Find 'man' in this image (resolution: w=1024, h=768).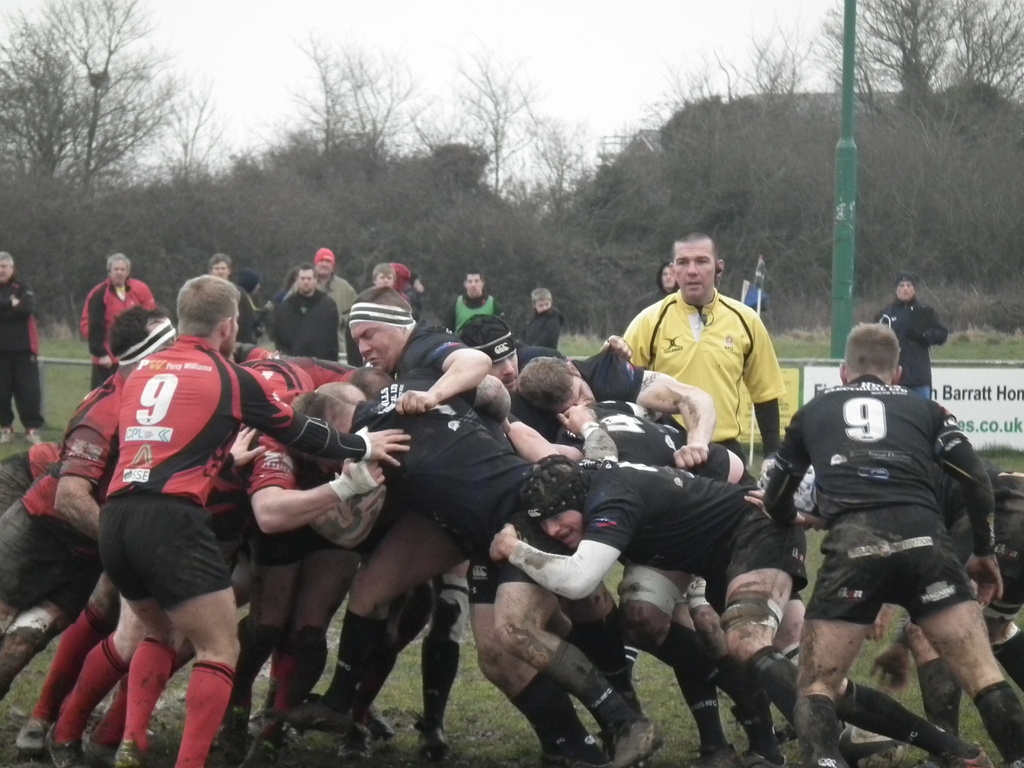
l=1, t=248, r=38, b=443.
